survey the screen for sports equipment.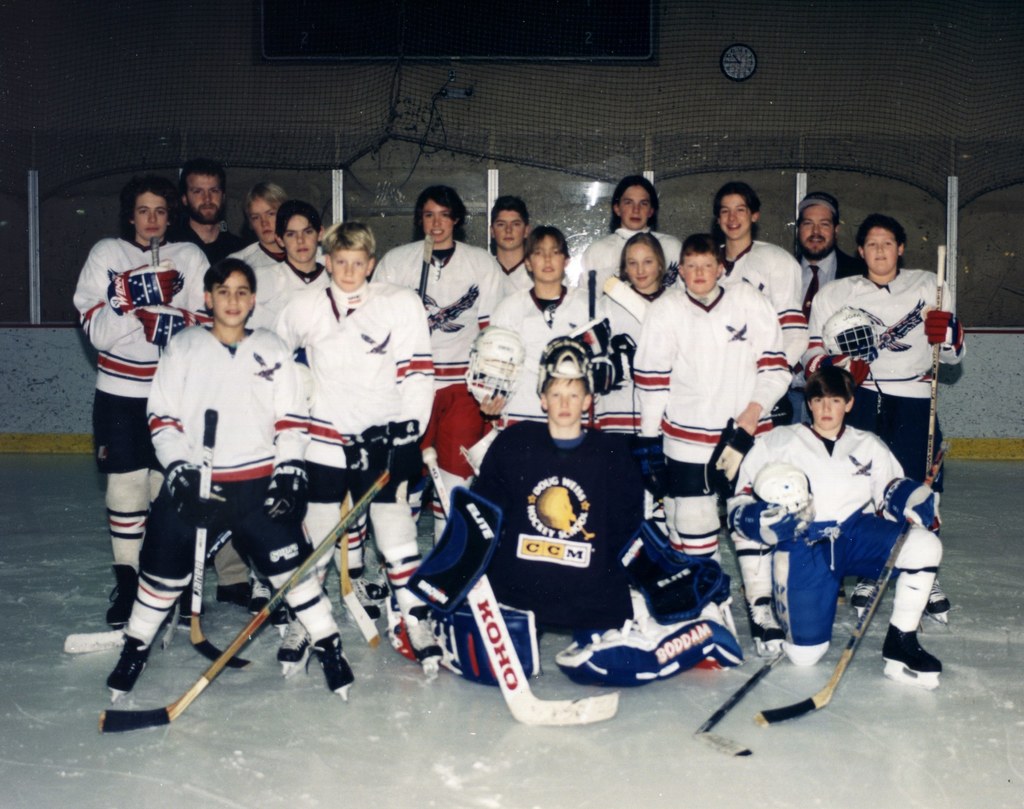
Survey found: 462:319:523:403.
